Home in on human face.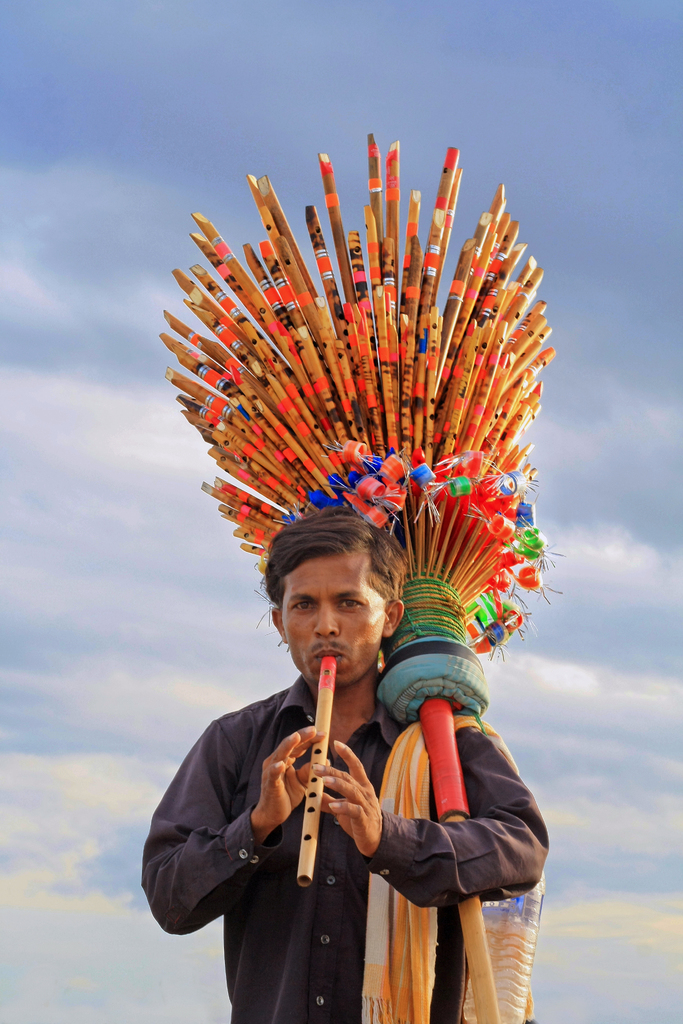
Homed in at bbox(276, 550, 384, 687).
